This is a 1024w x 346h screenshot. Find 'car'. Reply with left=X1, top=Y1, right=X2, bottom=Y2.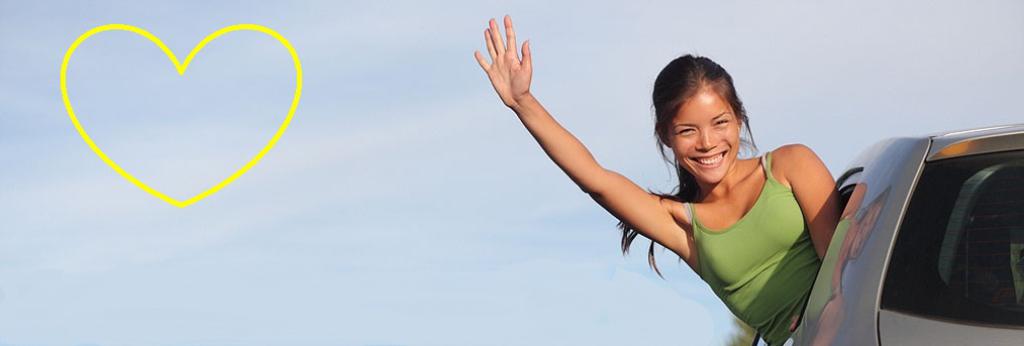
left=806, top=102, right=1020, bottom=345.
